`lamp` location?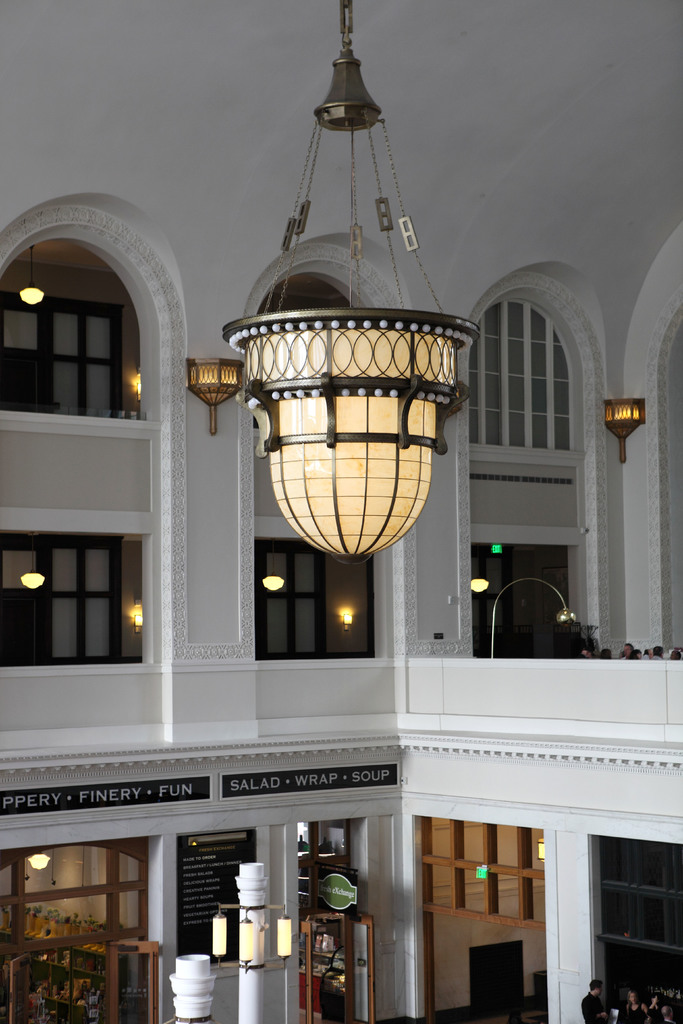
x1=342 y1=613 x2=352 y2=628
